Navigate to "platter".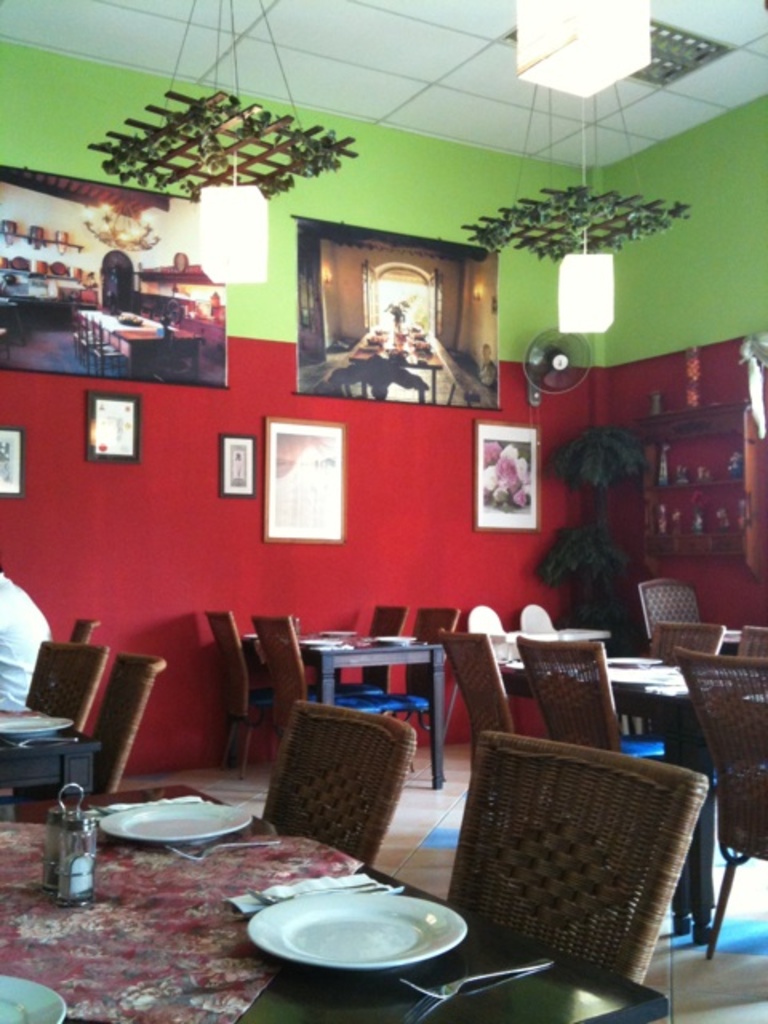
Navigation target: 96 805 250 848.
